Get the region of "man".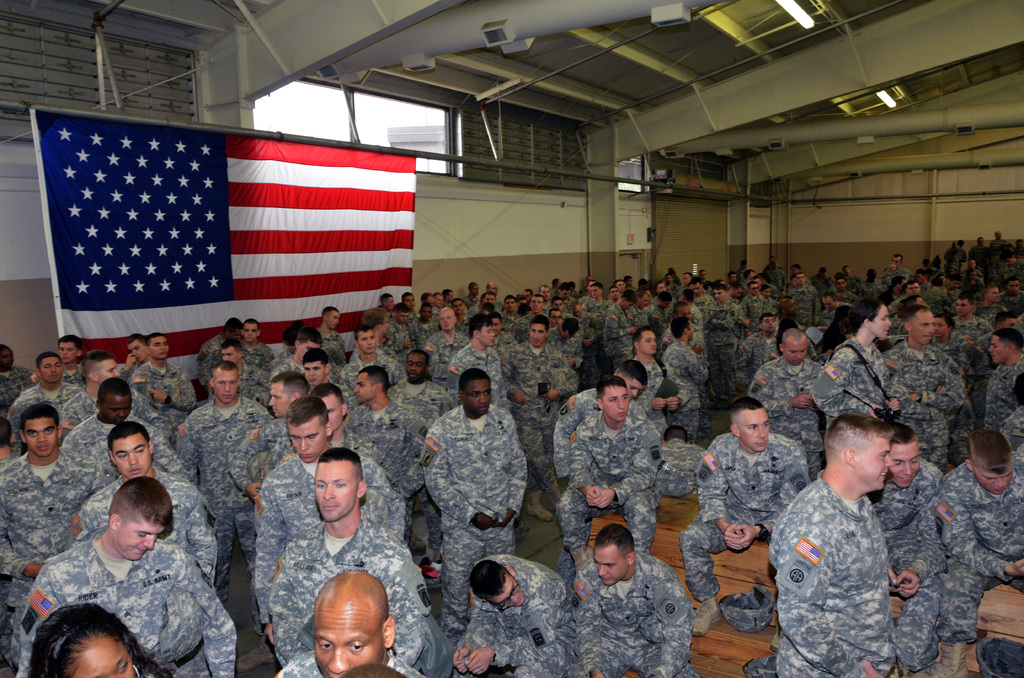
732/311/781/371.
